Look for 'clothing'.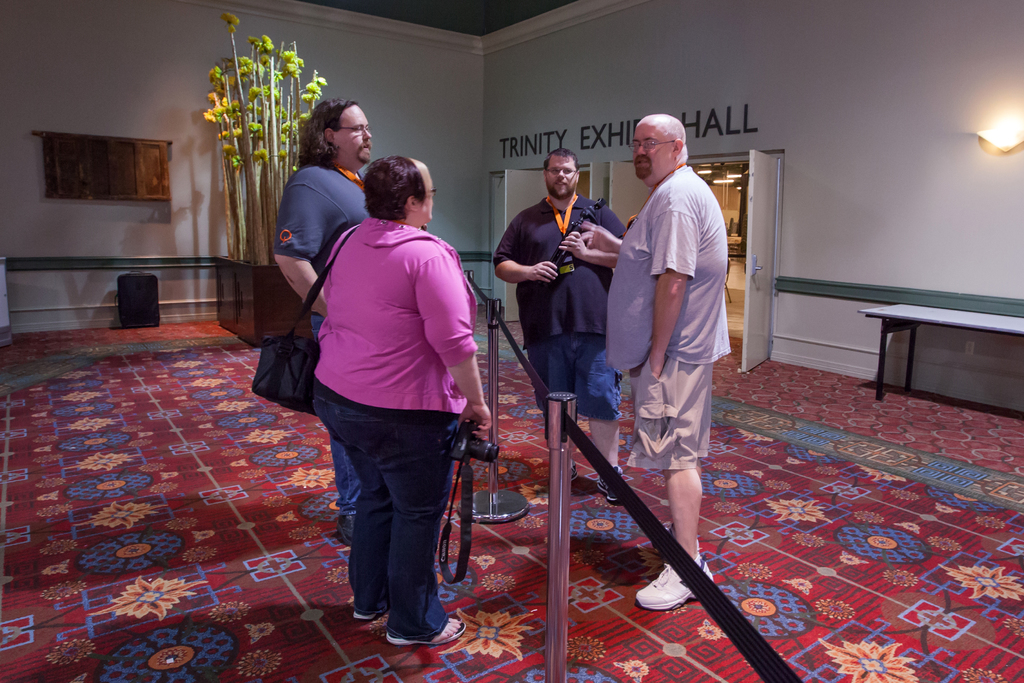
Found: 620 135 739 505.
